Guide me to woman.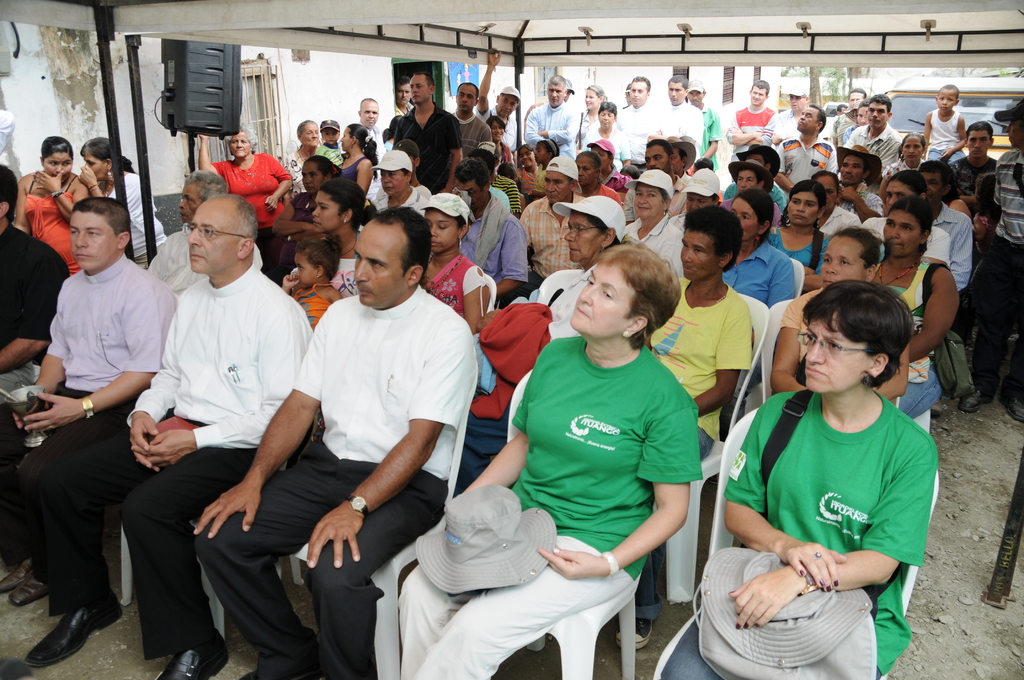
Guidance: box=[877, 199, 957, 421].
